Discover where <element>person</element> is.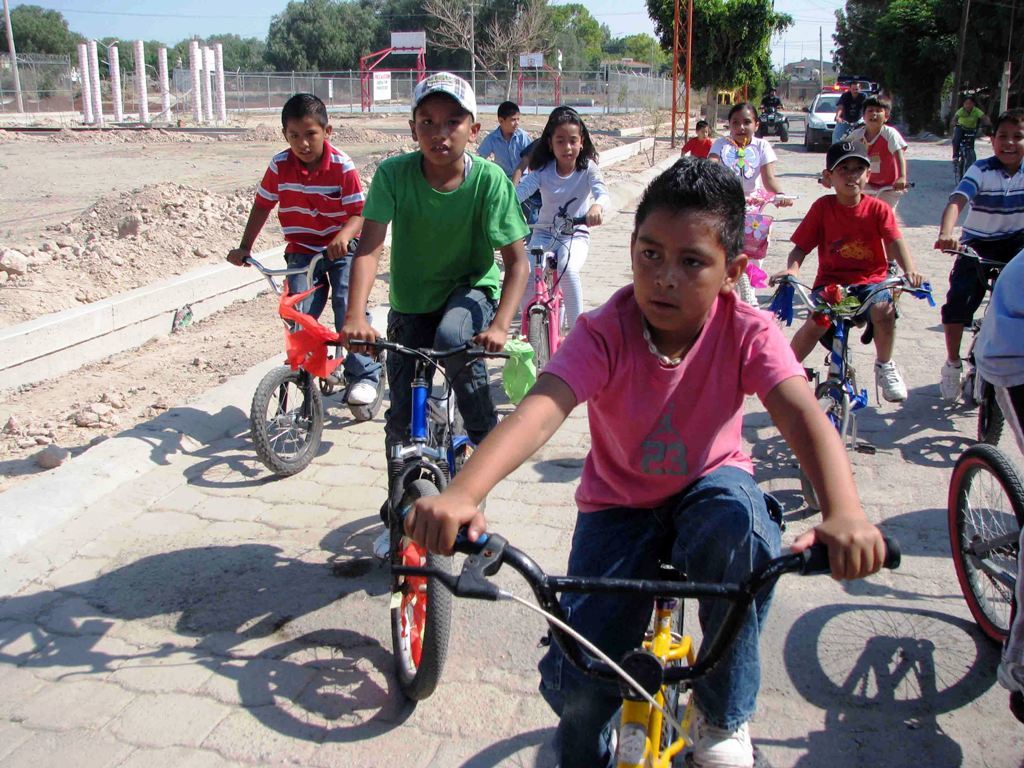
Discovered at <box>819,94,909,211</box>.
